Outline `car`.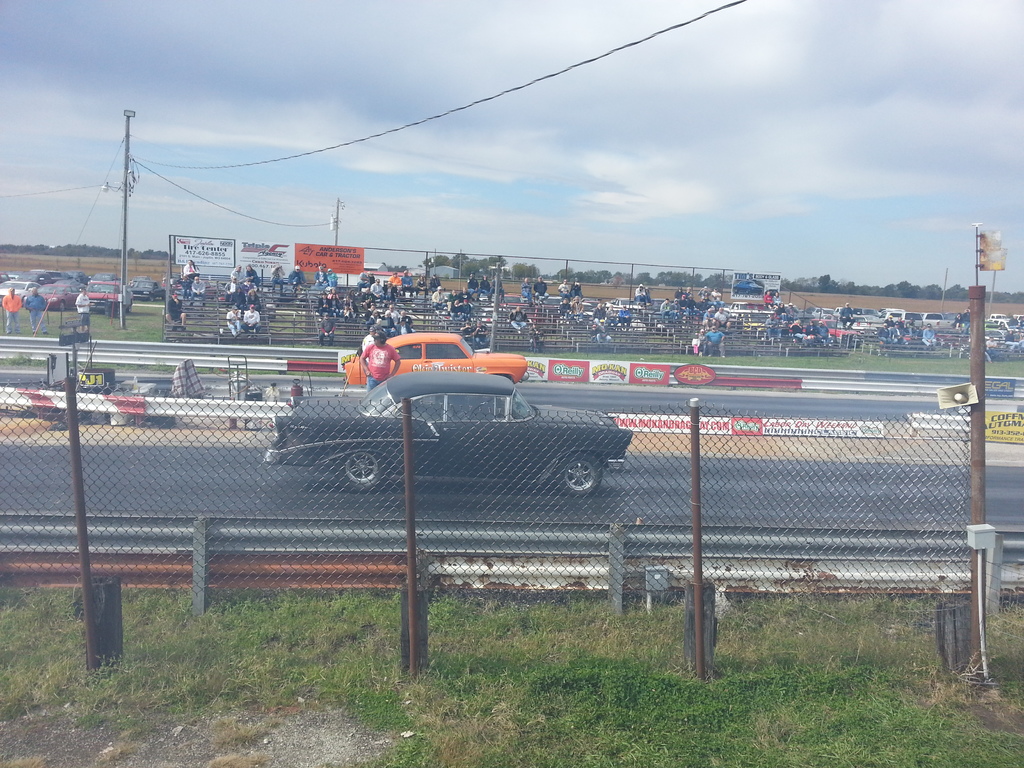
Outline: x1=343 y1=325 x2=493 y2=400.
